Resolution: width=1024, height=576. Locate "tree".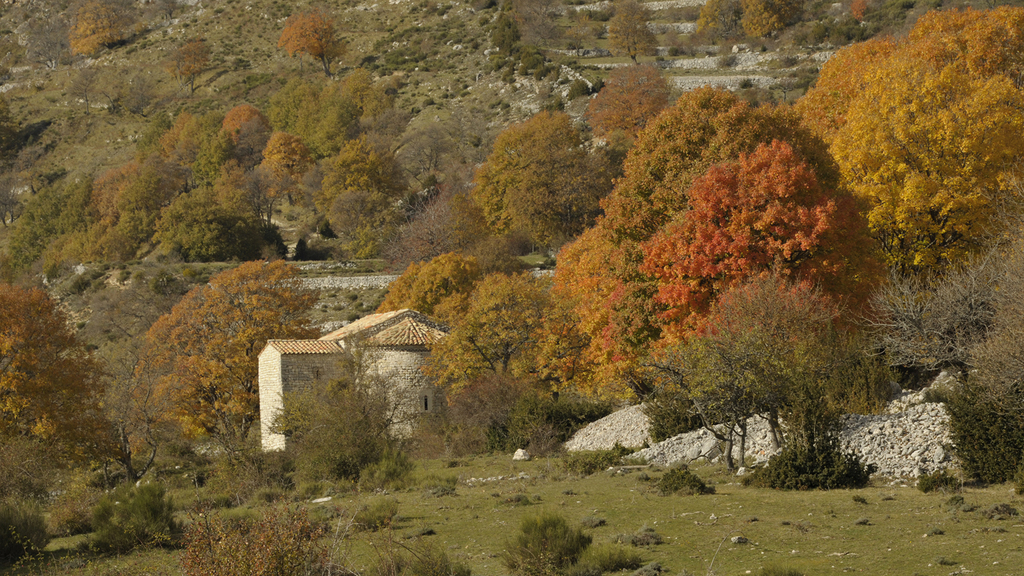
<region>643, 128, 874, 453</region>.
